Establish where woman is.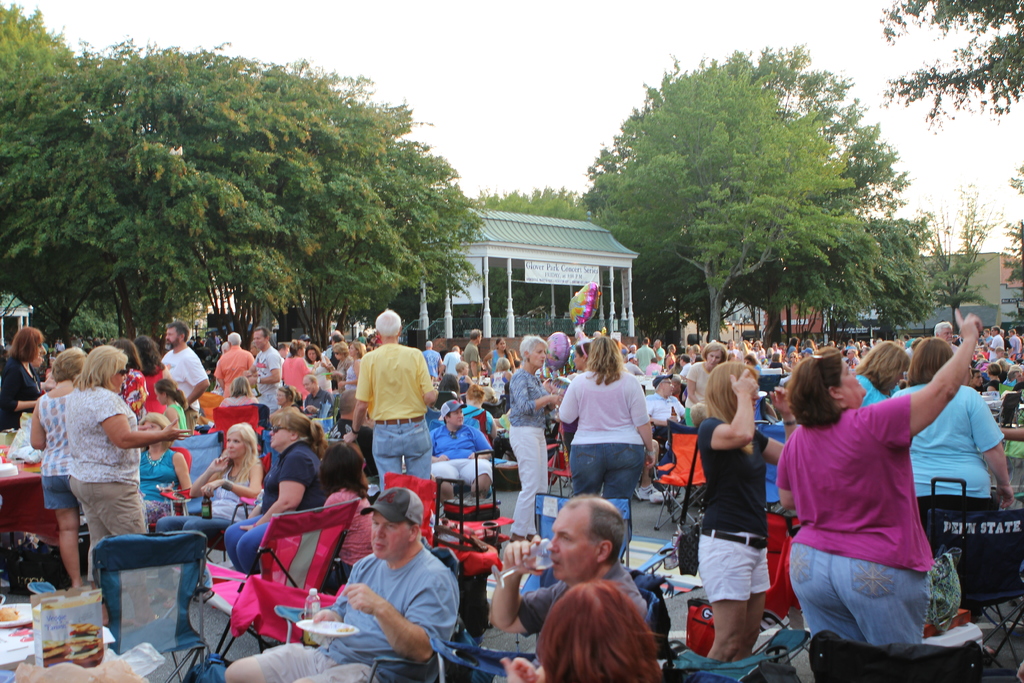
Established at (366, 334, 377, 355).
